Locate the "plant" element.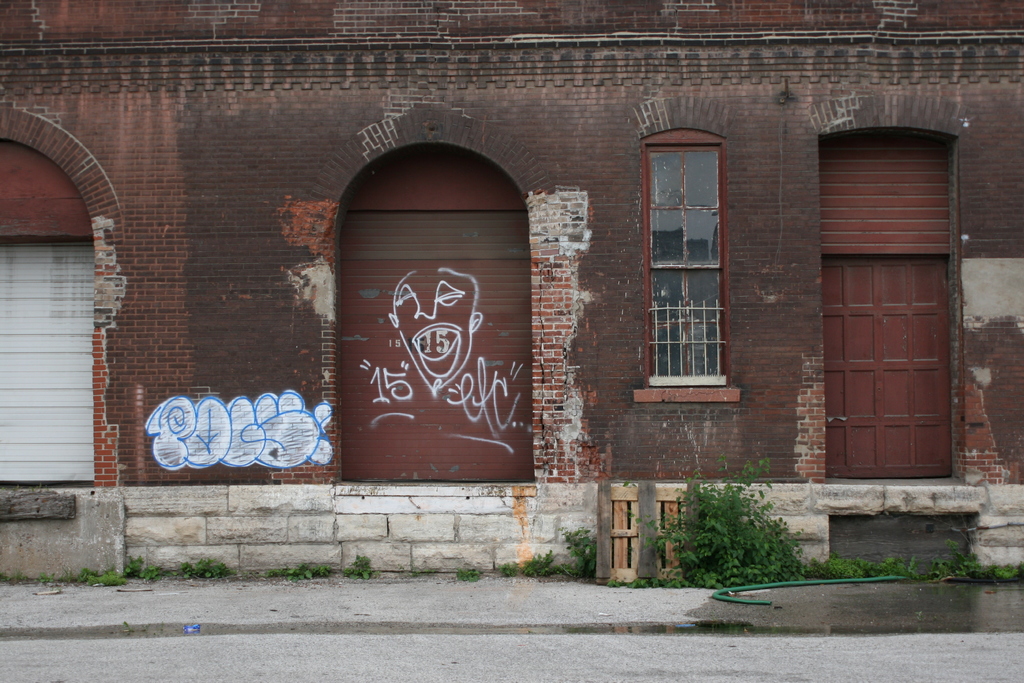
Element bbox: {"left": 344, "top": 556, "right": 372, "bottom": 580}.
